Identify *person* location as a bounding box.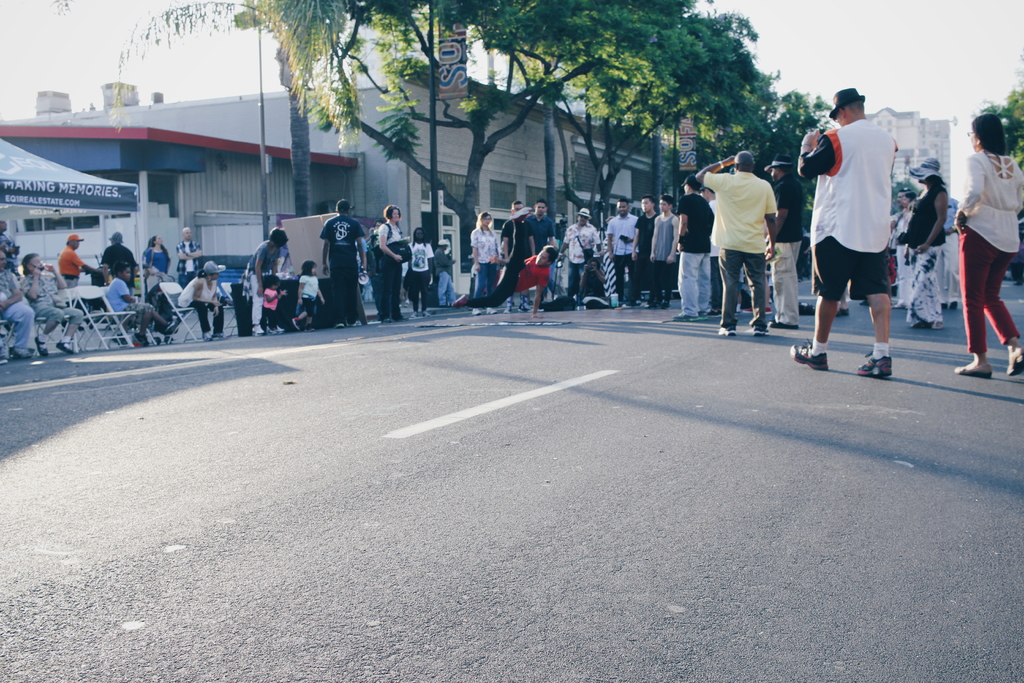
x1=604, y1=194, x2=635, y2=304.
